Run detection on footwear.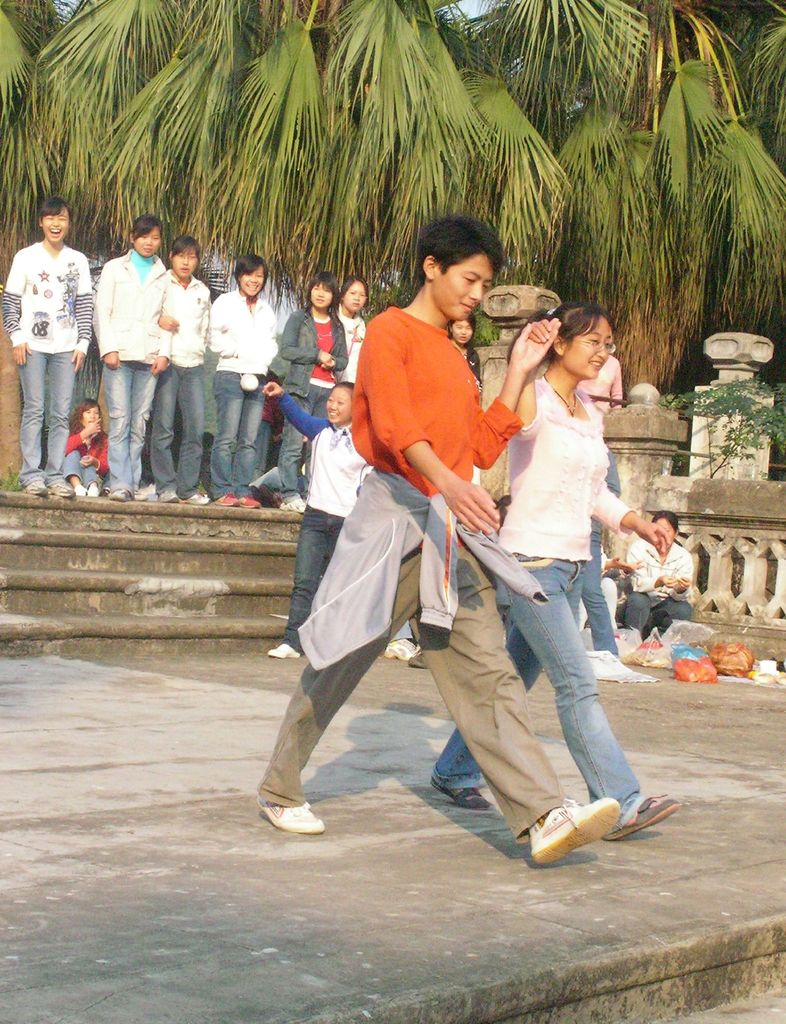
Result: x1=259 y1=797 x2=323 y2=834.
